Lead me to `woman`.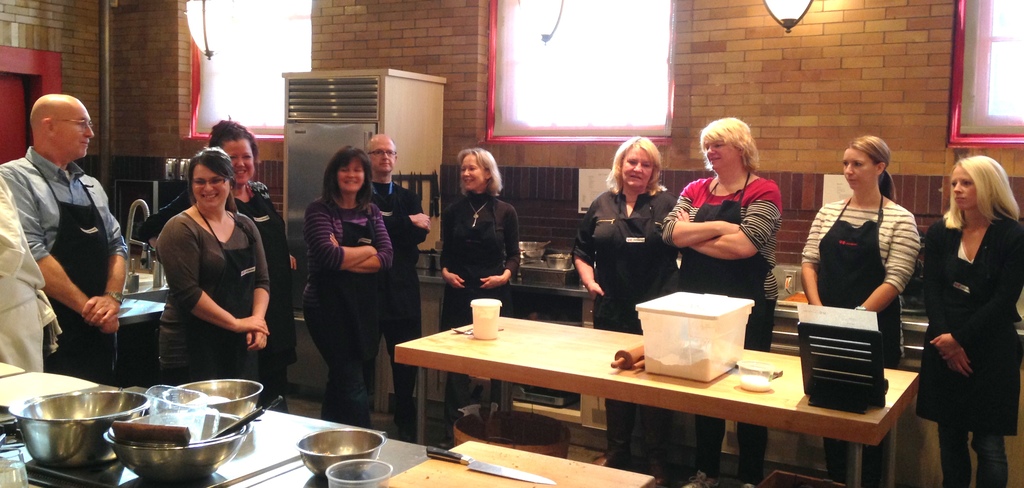
Lead to region(143, 118, 292, 403).
